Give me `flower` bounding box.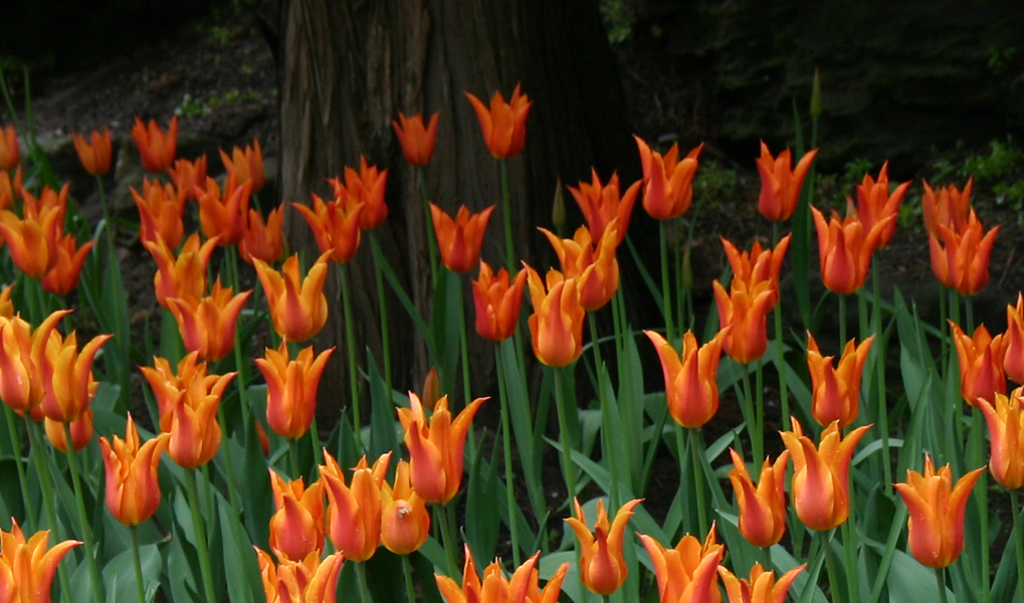
[893, 448, 989, 573].
